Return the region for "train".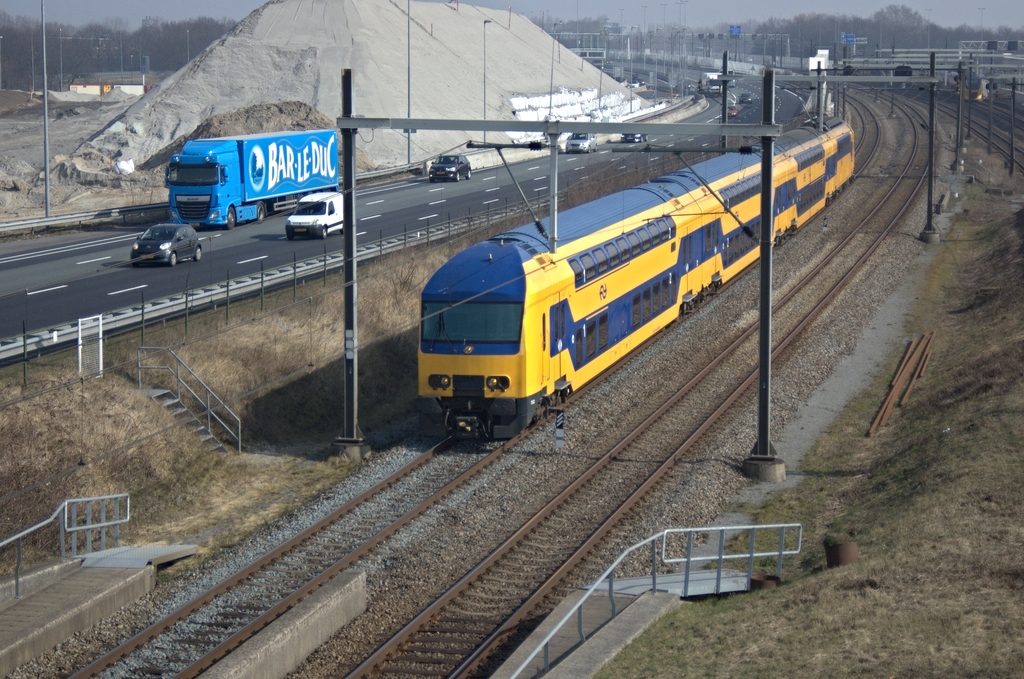
421,61,855,449.
